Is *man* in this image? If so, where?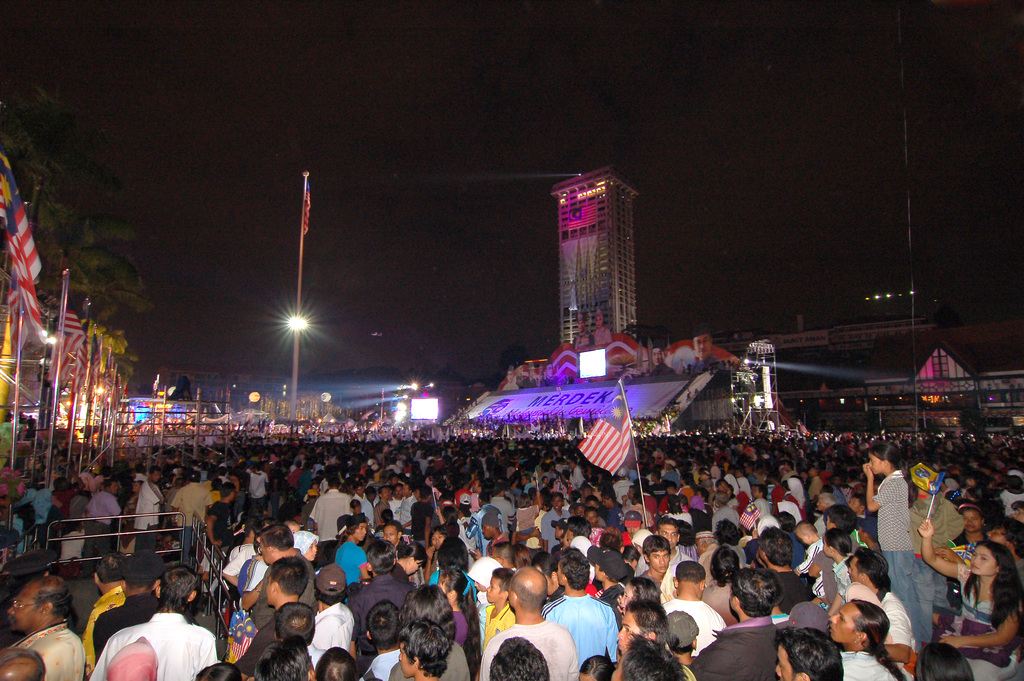
Yes, at bbox=[168, 472, 214, 566].
